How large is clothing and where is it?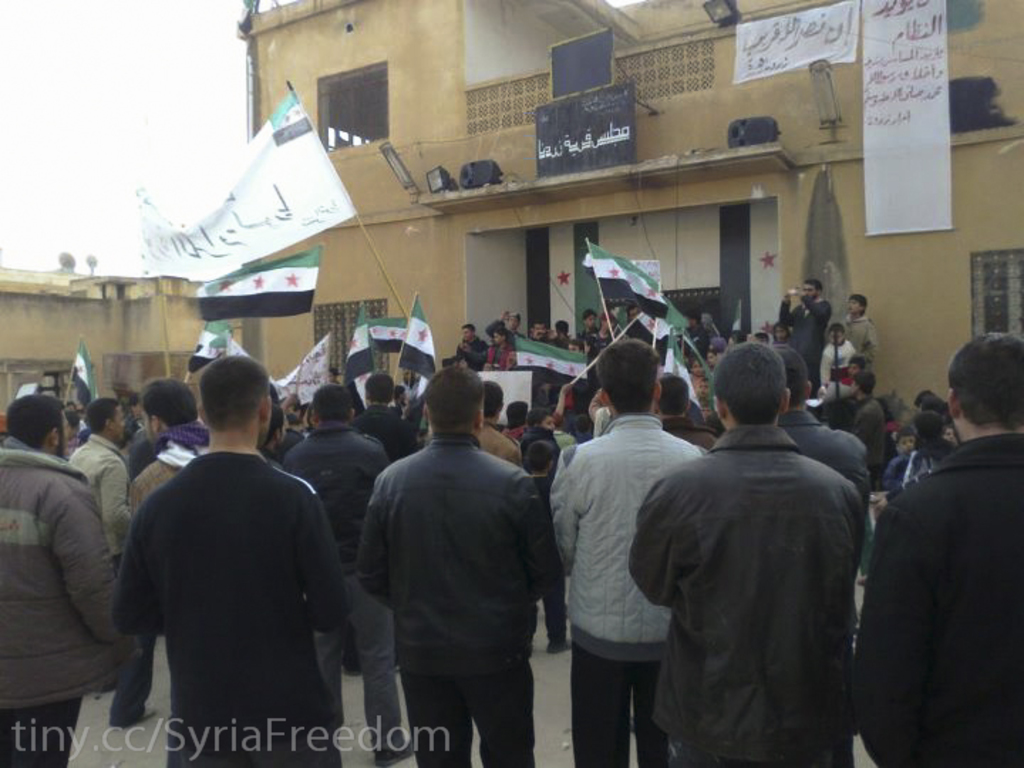
Bounding box: bbox=[634, 347, 872, 765].
